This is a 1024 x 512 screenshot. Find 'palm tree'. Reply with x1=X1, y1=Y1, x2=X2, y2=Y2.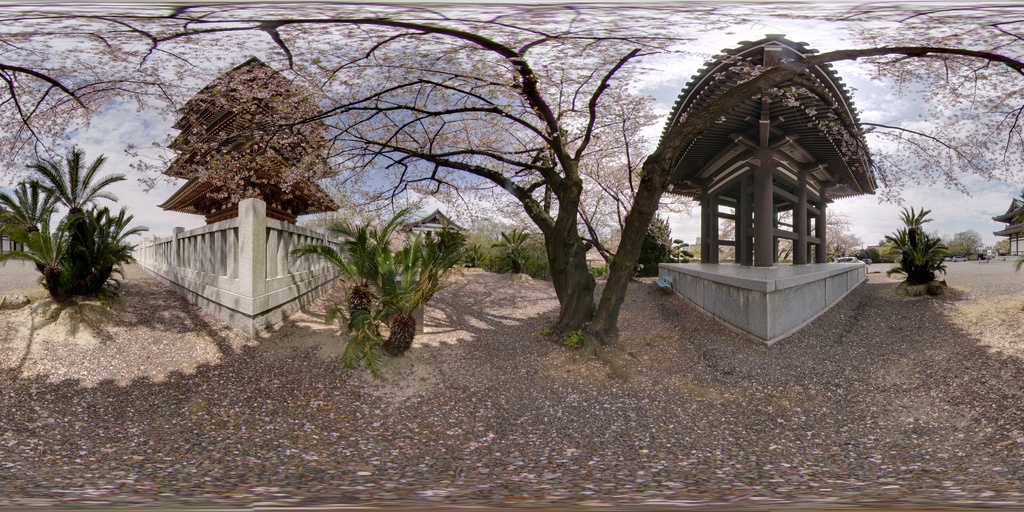
x1=486, y1=224, x2=532, y2=274.
